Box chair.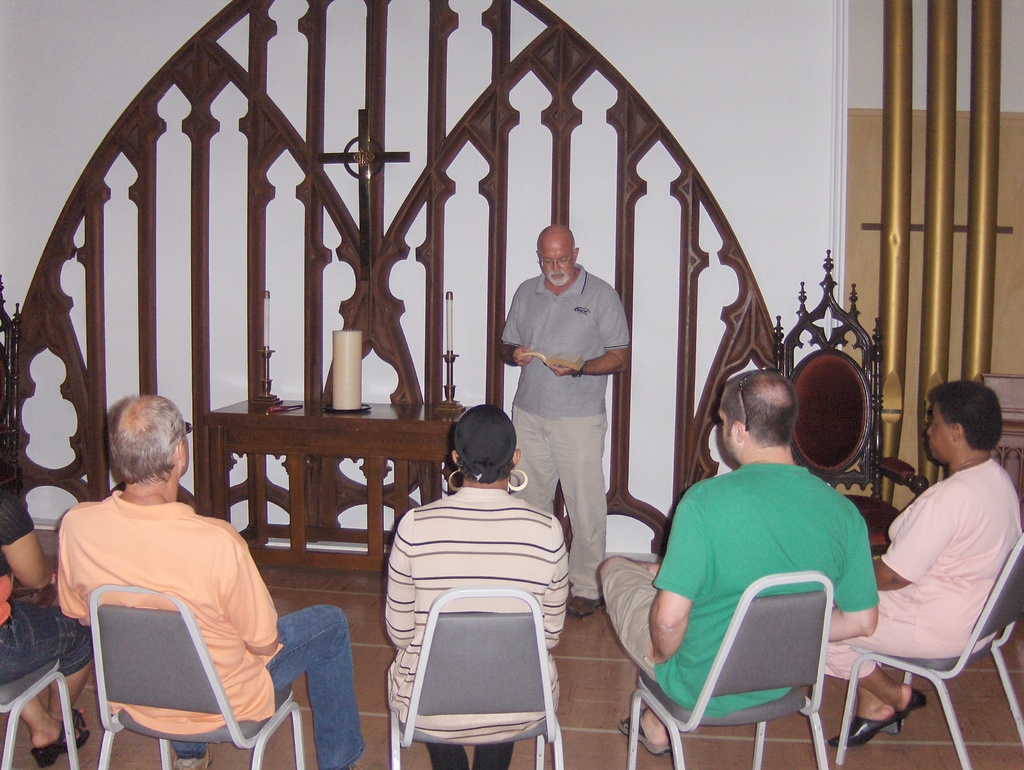
rect(838, 533, 1023, 769).
